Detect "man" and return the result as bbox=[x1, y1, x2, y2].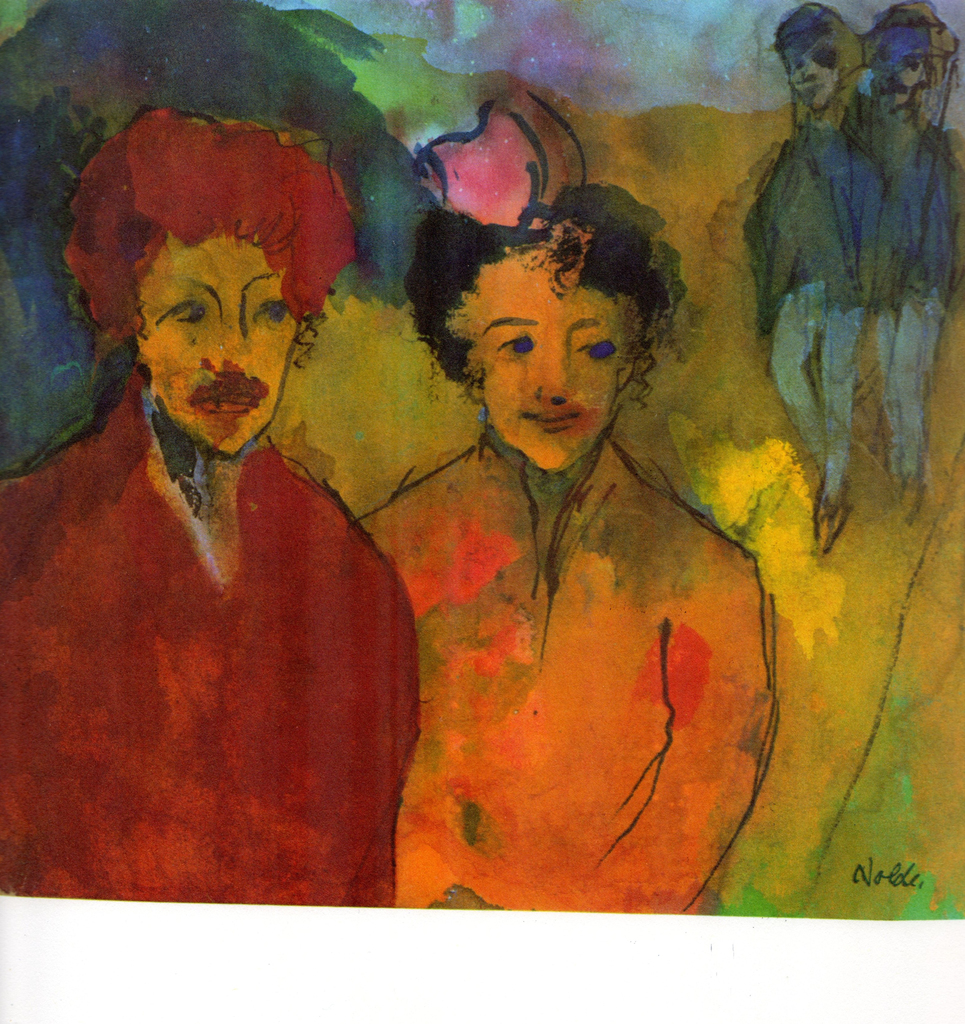
bbox=[3, 145, 441, 890].
